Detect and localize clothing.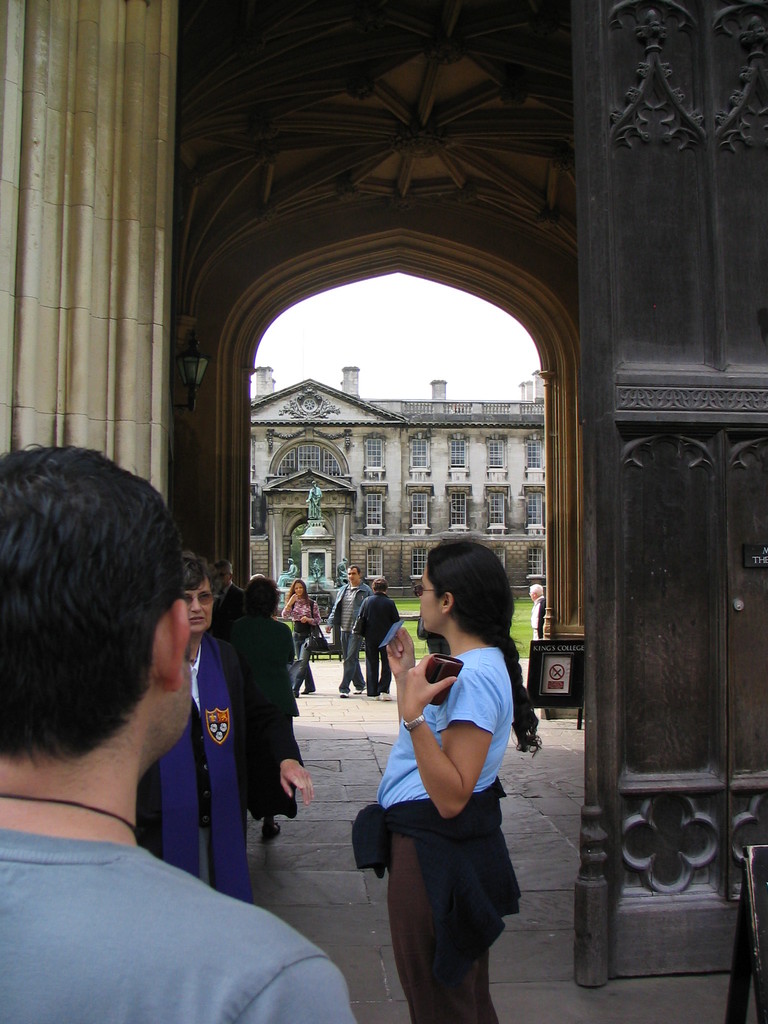
Localized at 282 591 323 691.
